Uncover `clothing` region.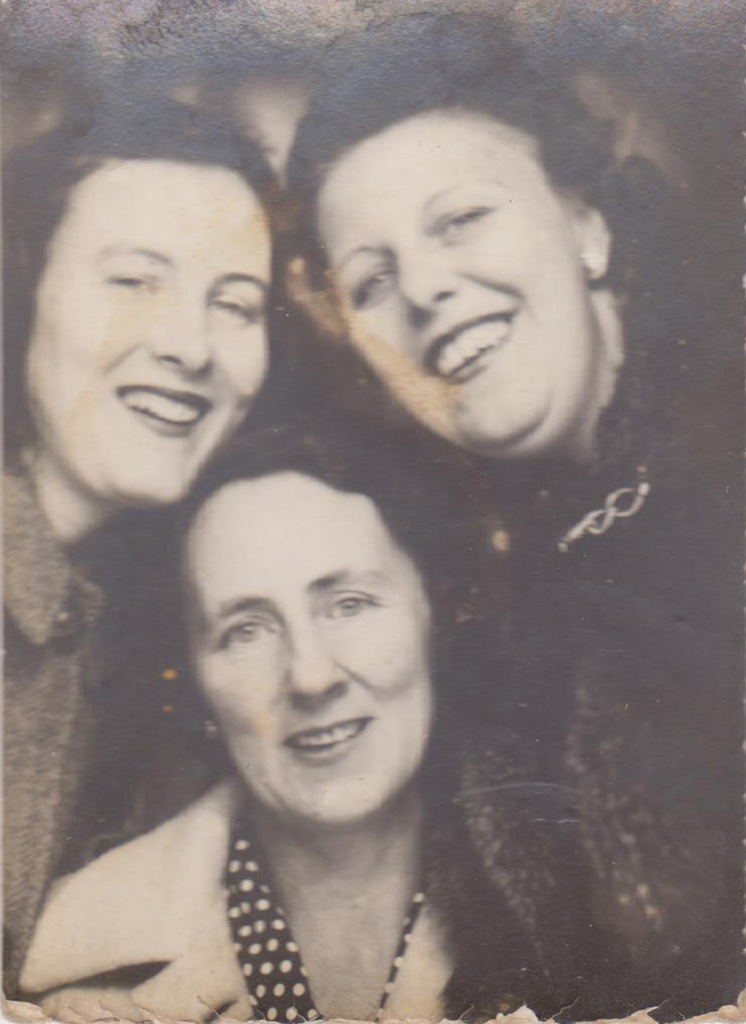
Uncovered: x1=414 y1=386 x2=745 y2=1023.
